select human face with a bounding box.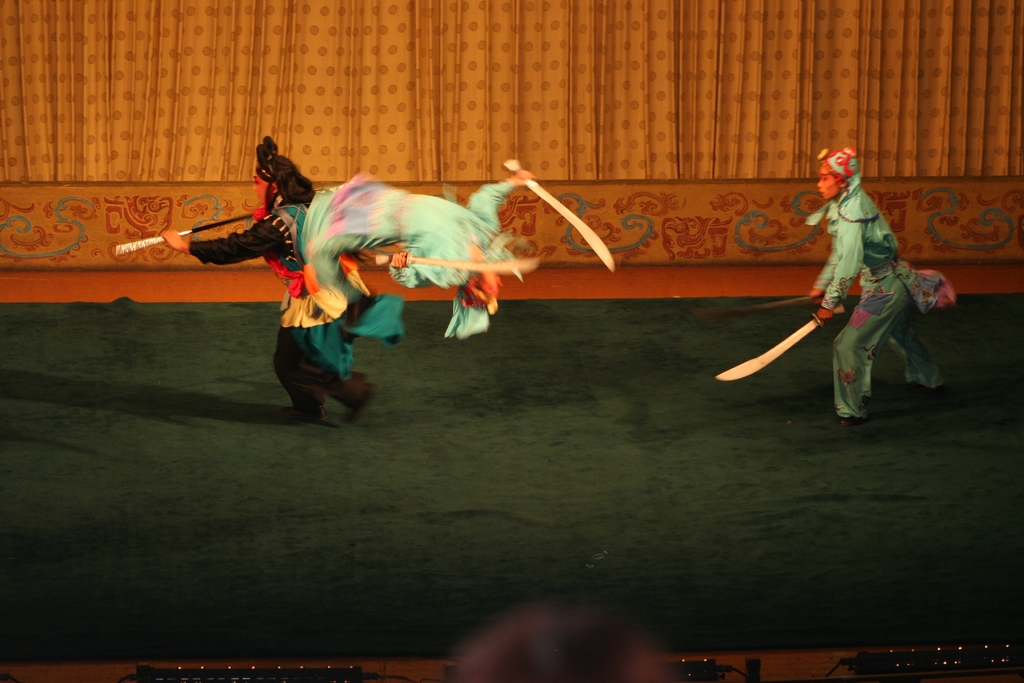
bbox=(473, 265, 500, 295).
